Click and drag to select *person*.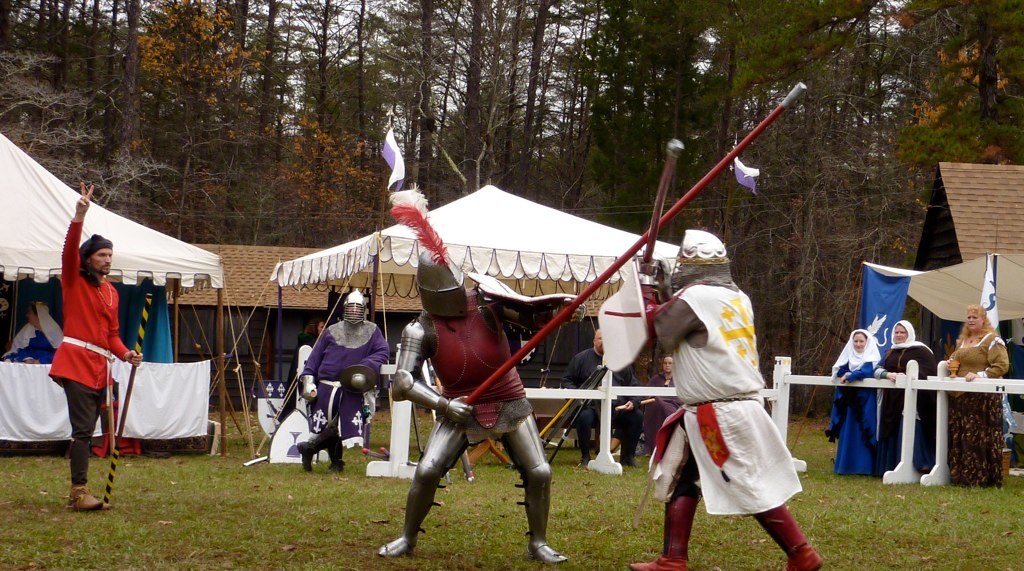
Selection: 0 299 60 366.
